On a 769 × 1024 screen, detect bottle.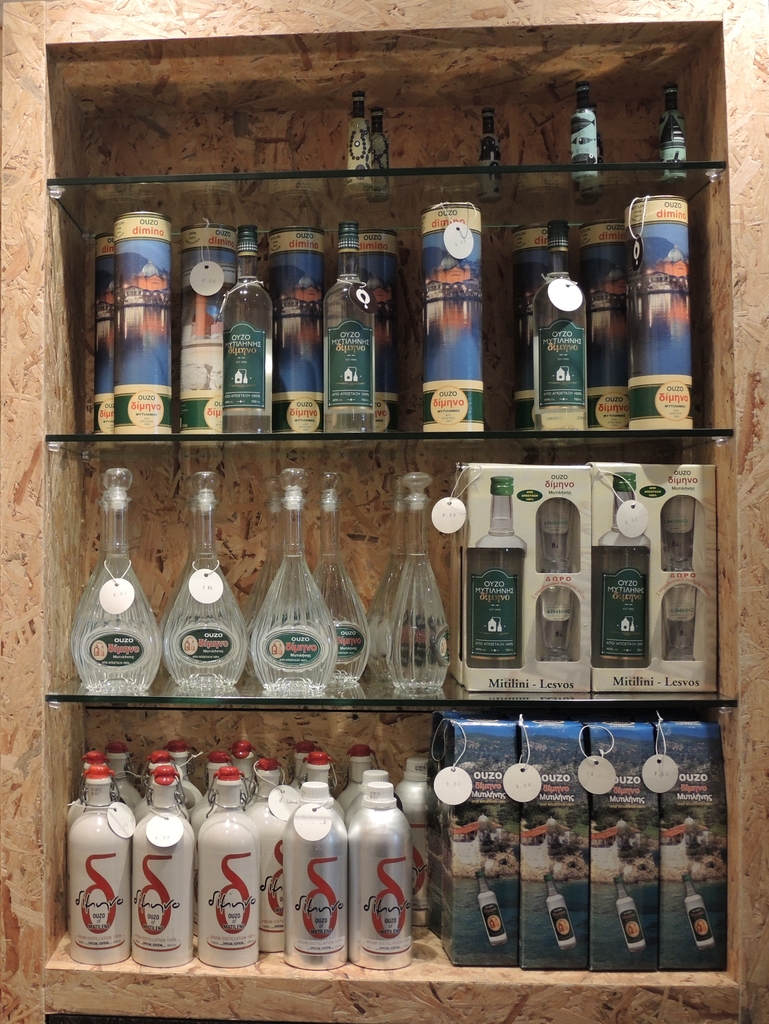
[left=250, top=467, right=337, bottom=696].
